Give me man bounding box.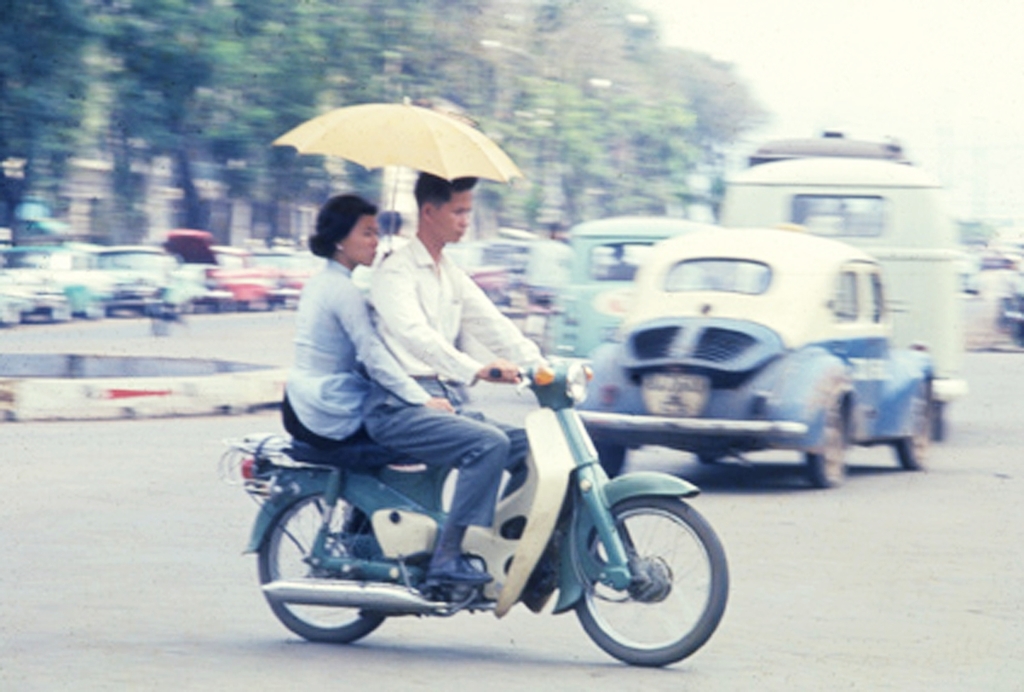
x1=356, y1=157, x2=586, y2=584.
